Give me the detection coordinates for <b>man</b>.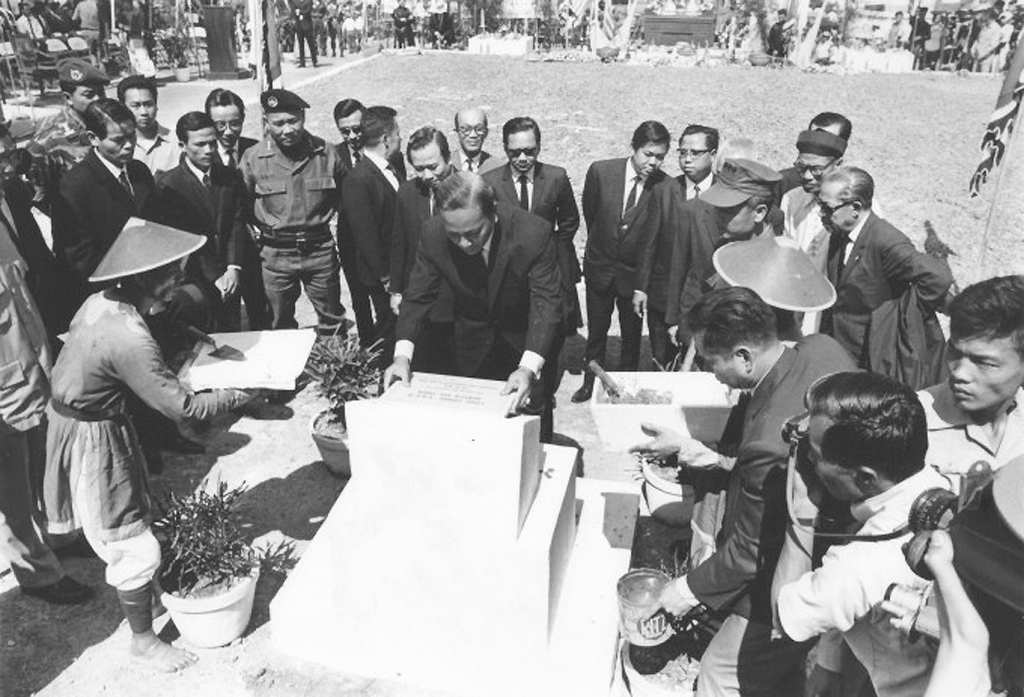
x1=55 y1=88 x2=163 y2=298.
